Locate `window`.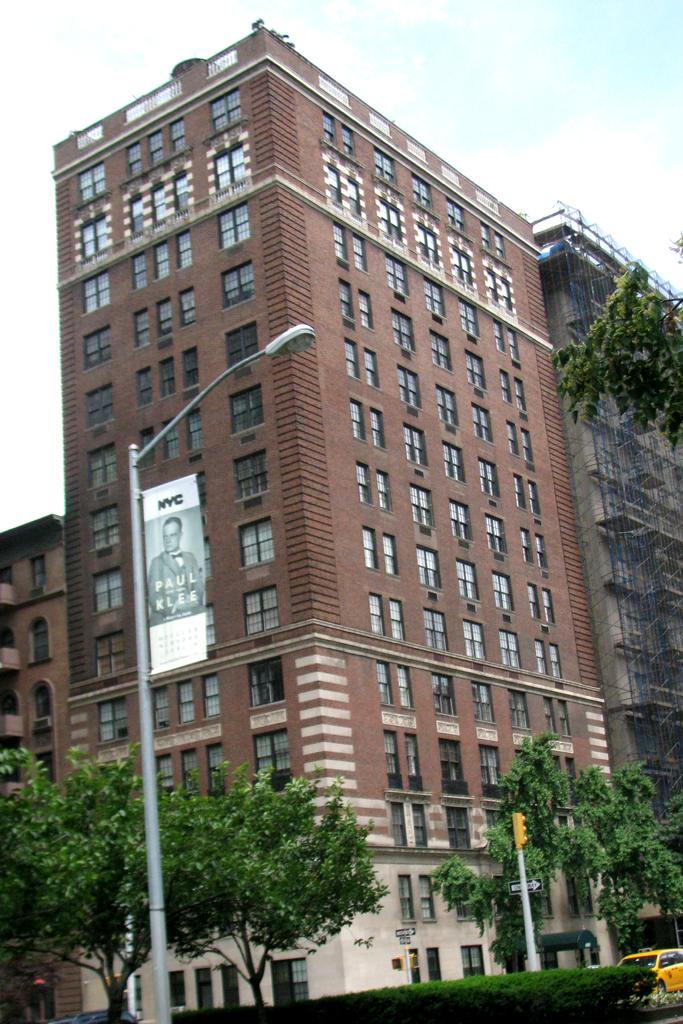
Bounding box: x1=253 y1=741 x2=295 y2=790.
